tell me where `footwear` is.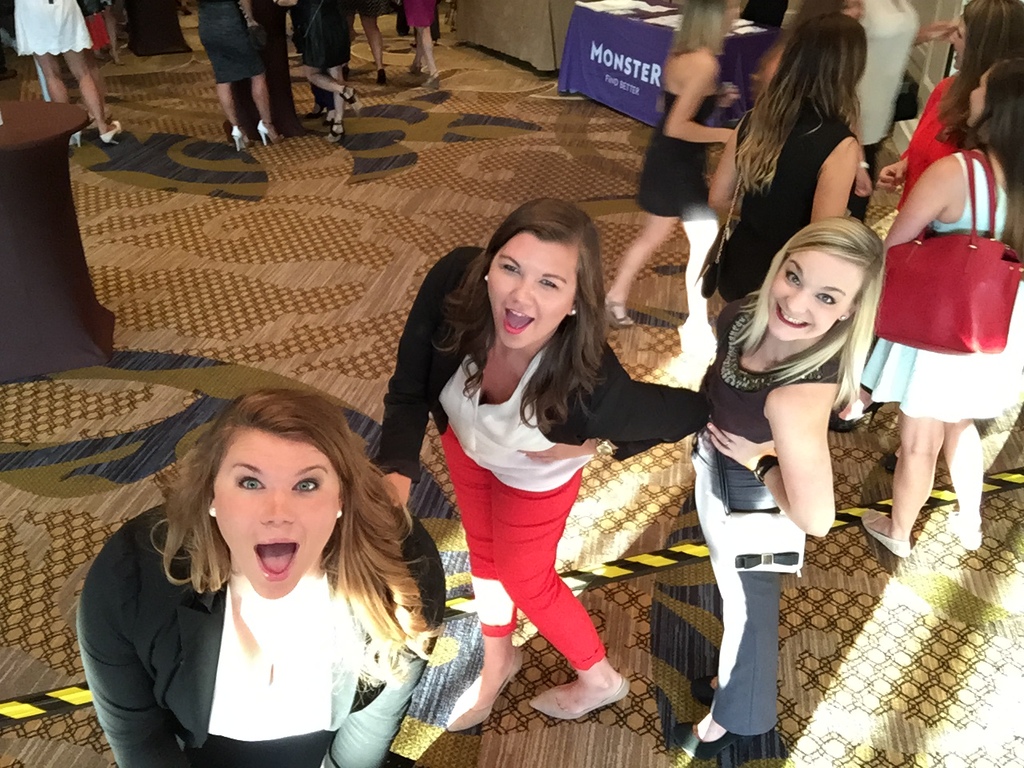
`footwear` is at [x1=340, y1=86, x2=362, y2=114].
